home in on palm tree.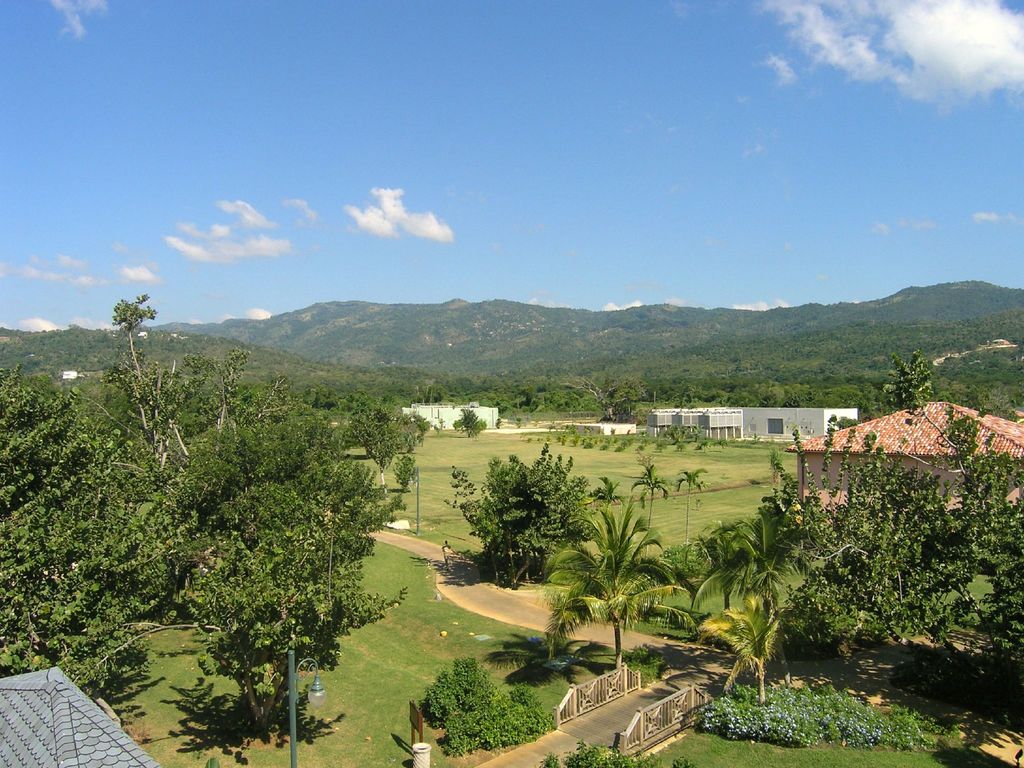
Homed in at [x1=685, y1=516, x2=729, y2=600].
